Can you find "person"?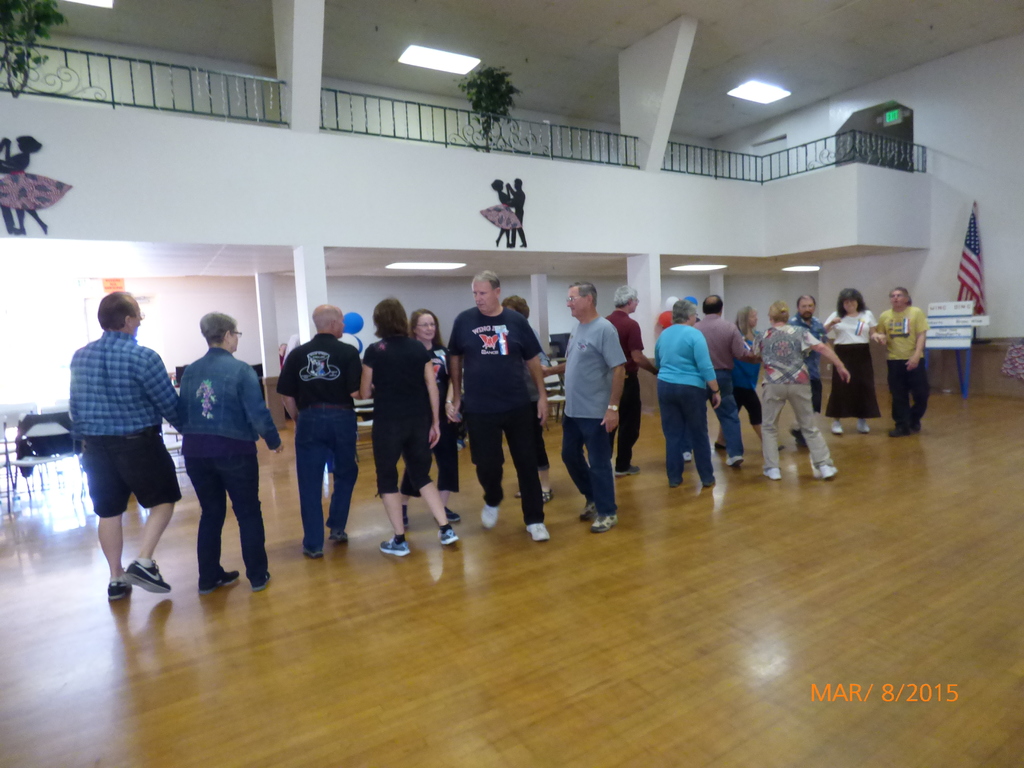
Yes, bounding box: x1=62 y1=296 x2=185 y2=602.
